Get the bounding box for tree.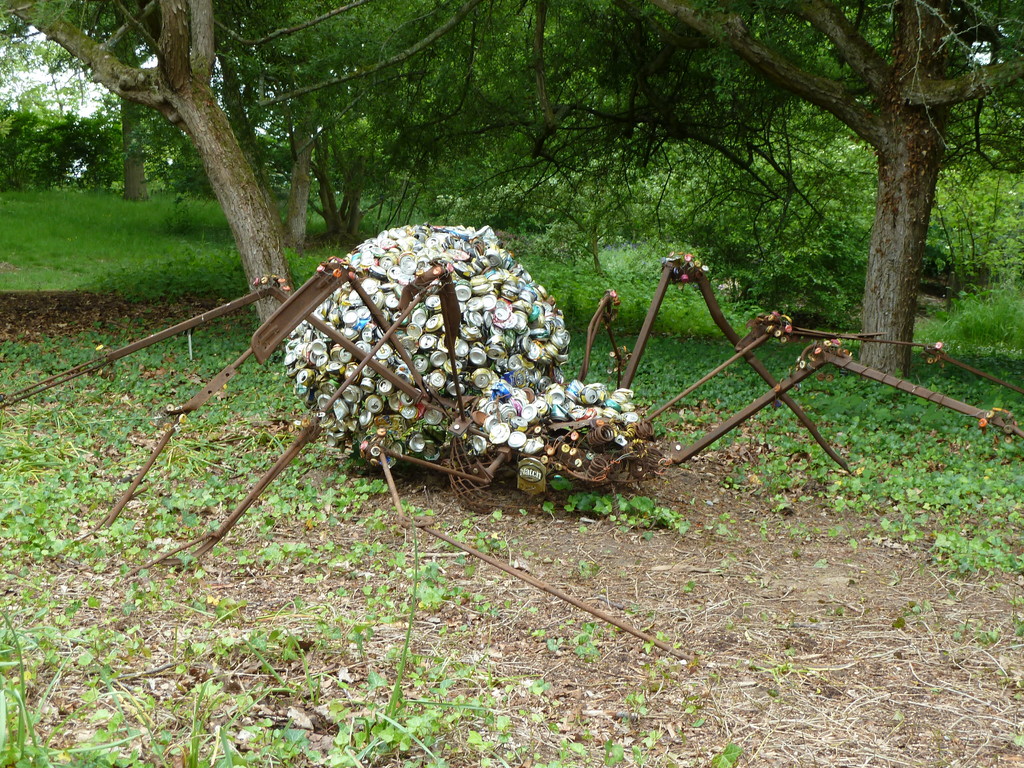
510:0:1023:390.
